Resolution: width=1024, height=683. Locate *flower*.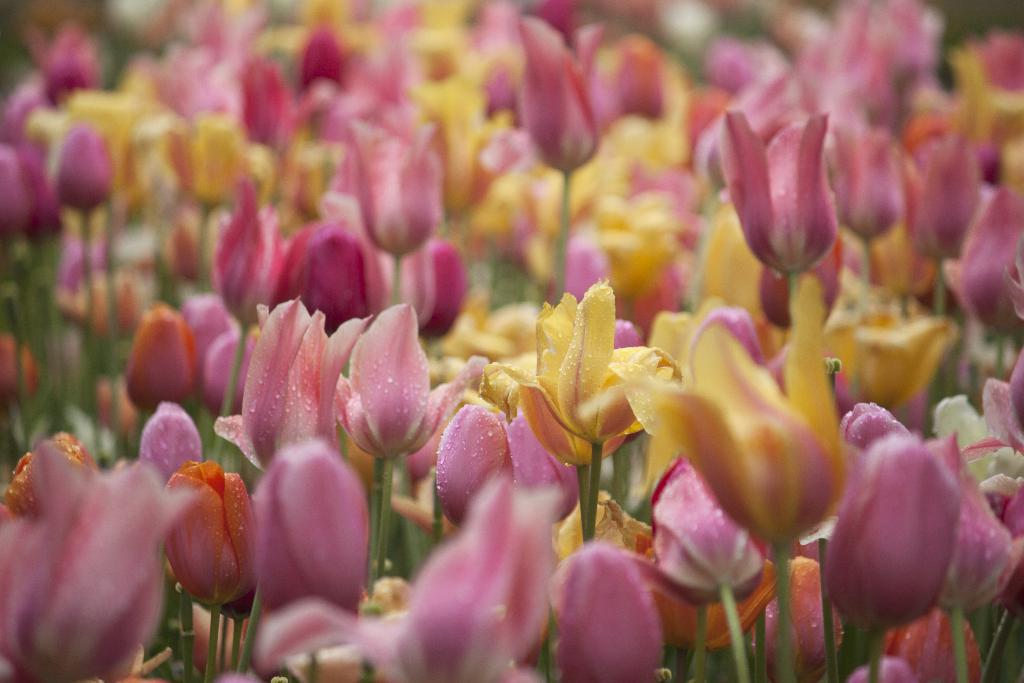
236, 56, 296, 159.
